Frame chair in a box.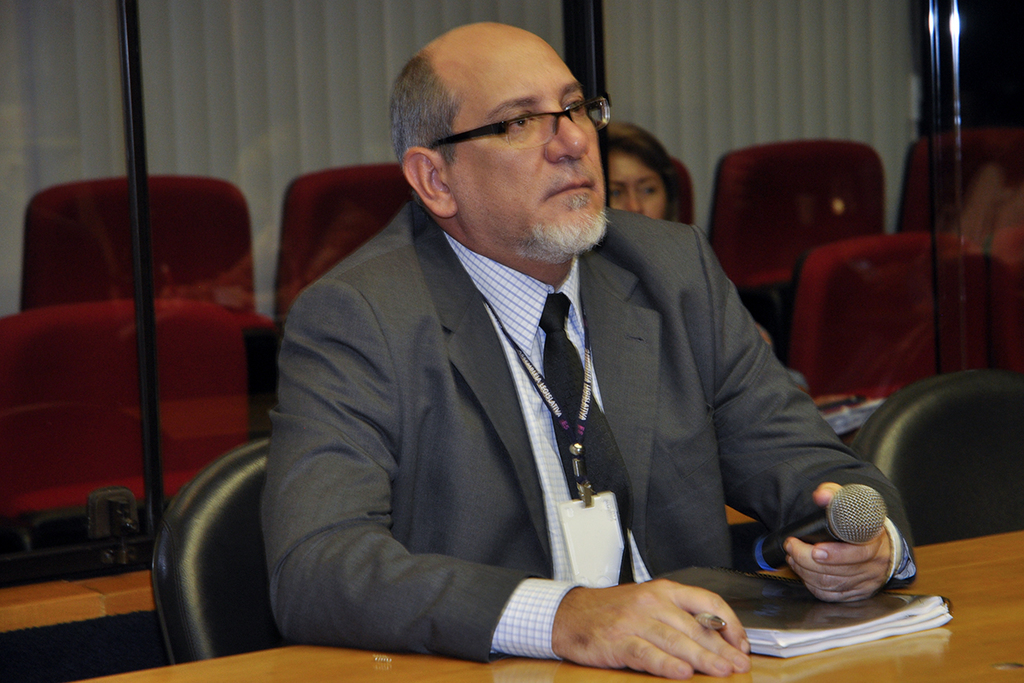
{"left": 978, "top": 213, "right": 1023, "bottom": 375}.
